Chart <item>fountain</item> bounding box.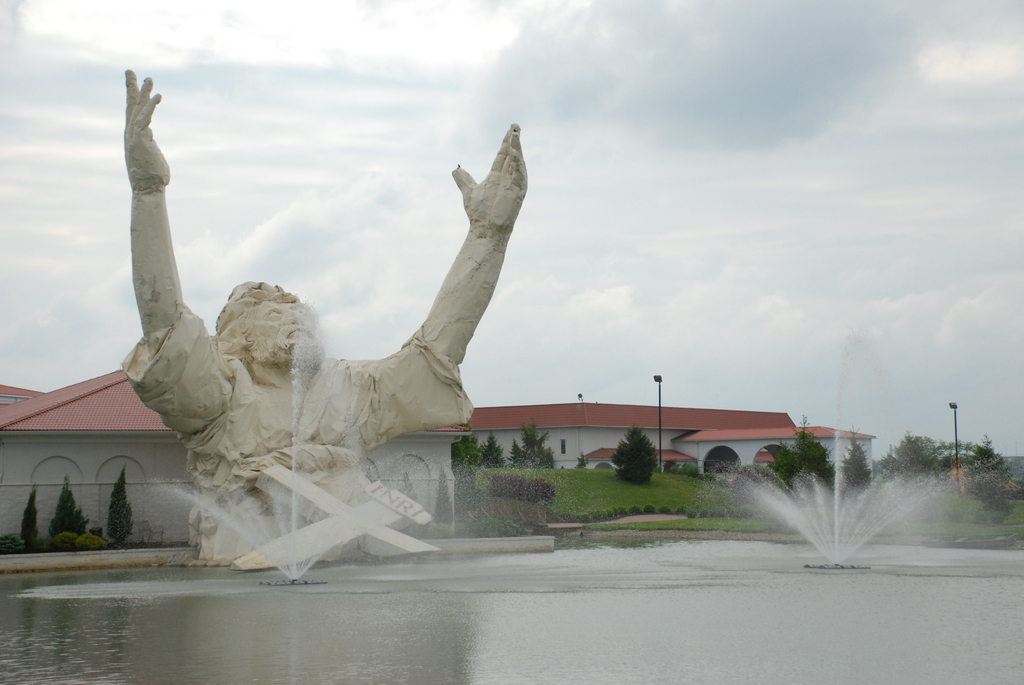
Charted: [154, 302, 469, 585].
